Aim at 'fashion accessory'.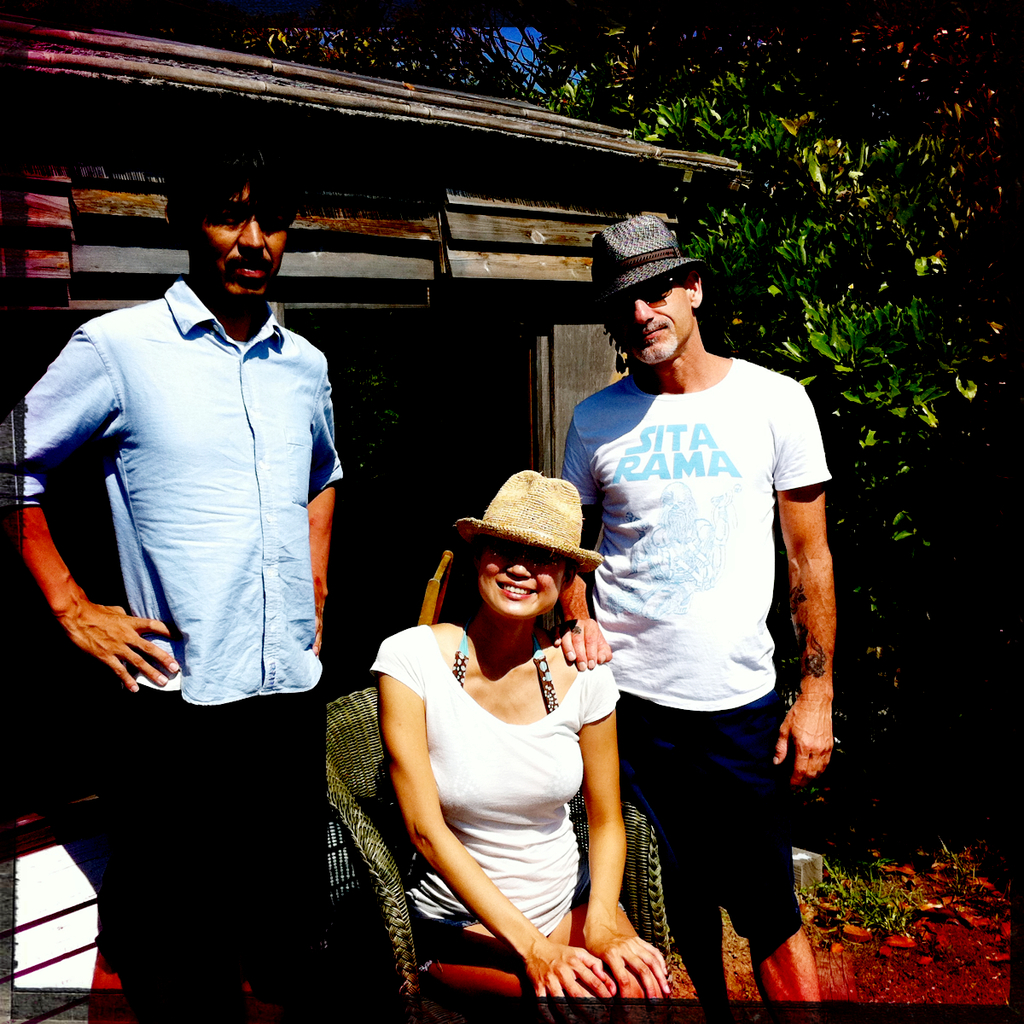
Aimed at box=[614, 271, 684, 299].
